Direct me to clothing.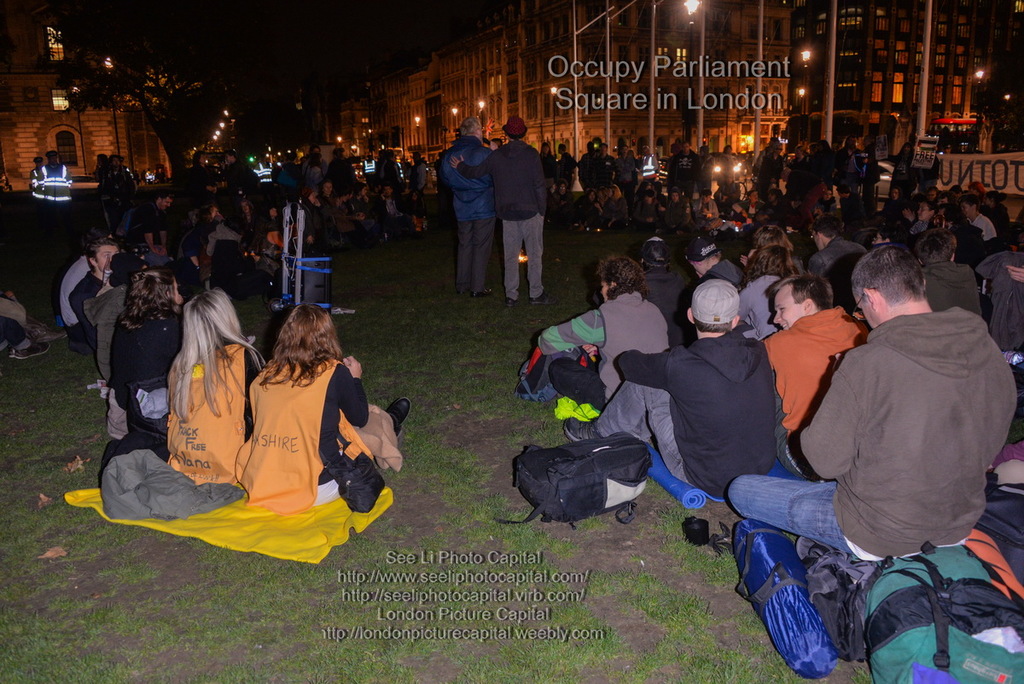
Direction: detection(131, 208, 172, 267).
